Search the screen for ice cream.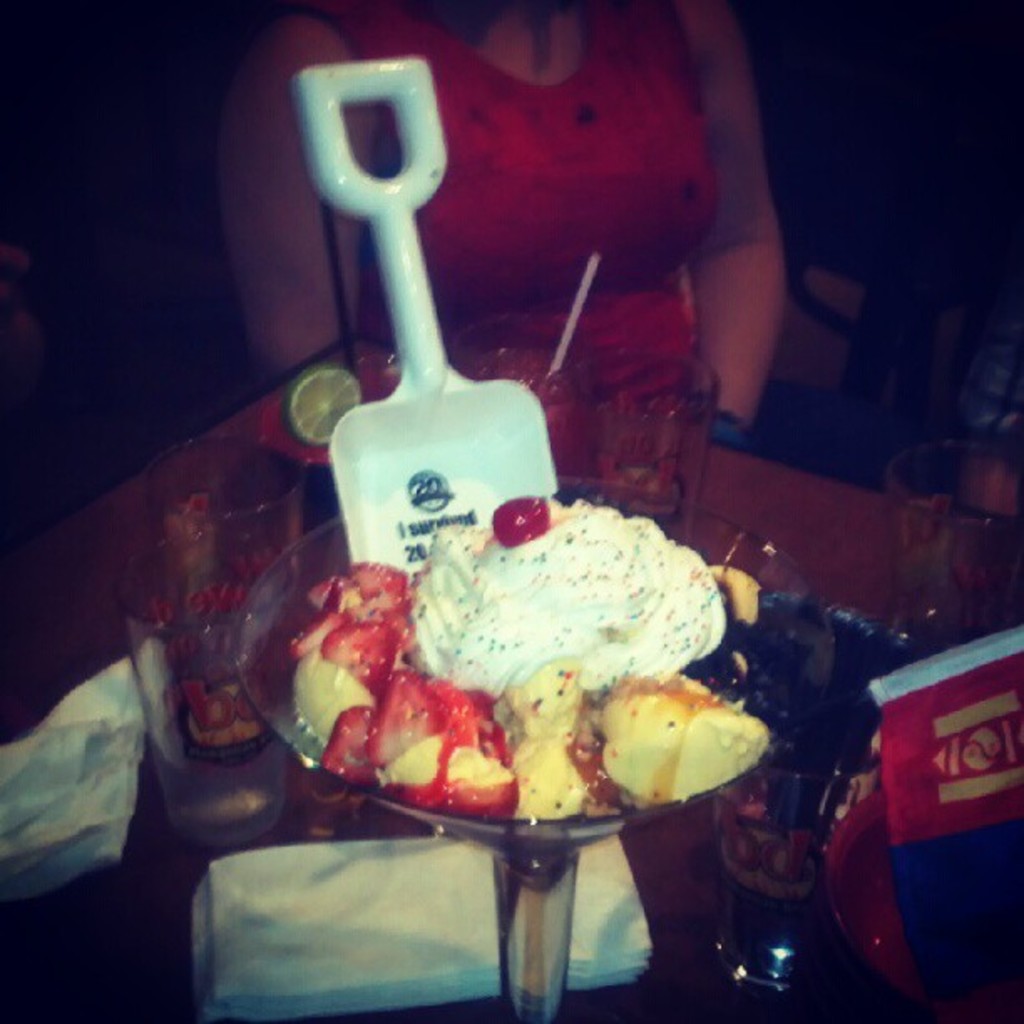
Found at 289, 457, 753, 820.
